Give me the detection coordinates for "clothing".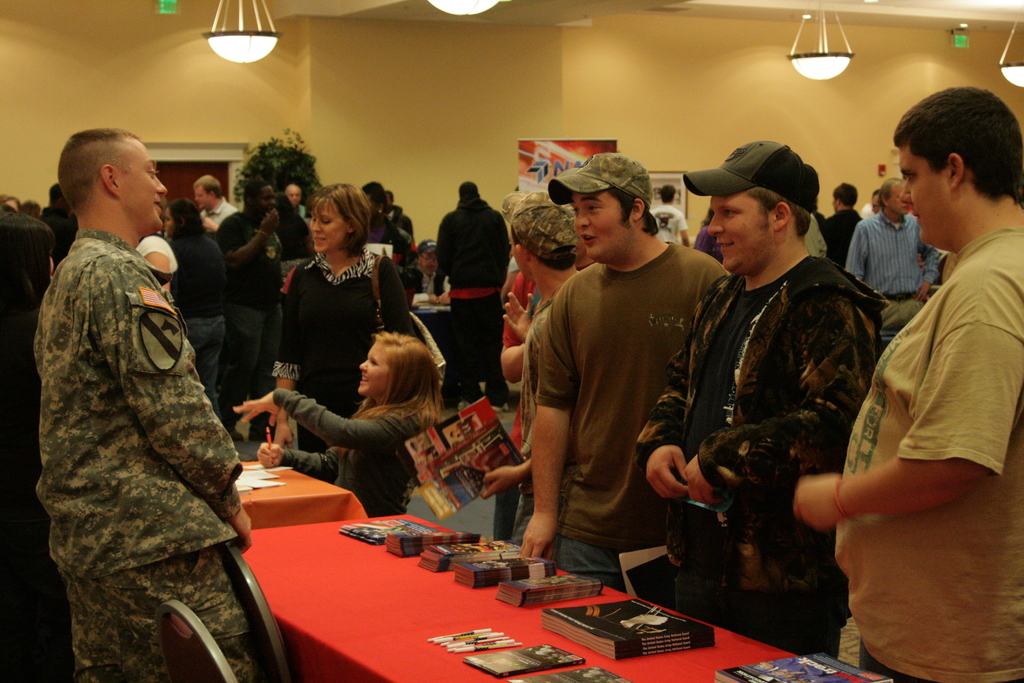
BBox(642, 201, 683, 251).
